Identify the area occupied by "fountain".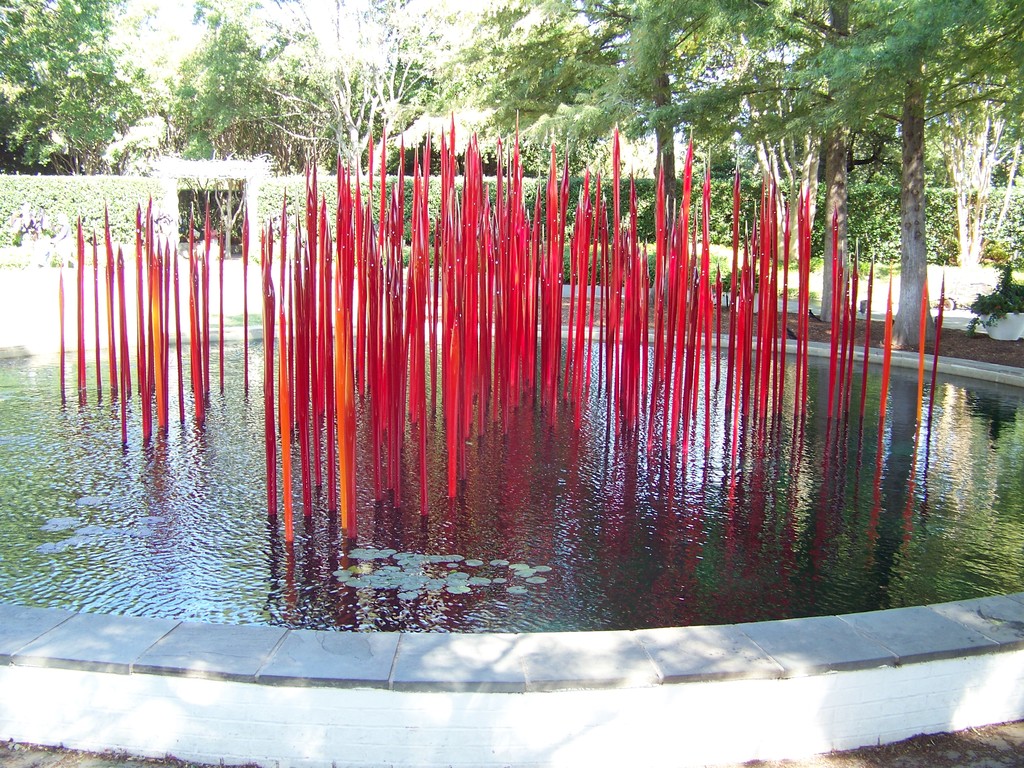
Area: (39,110,248,452).
